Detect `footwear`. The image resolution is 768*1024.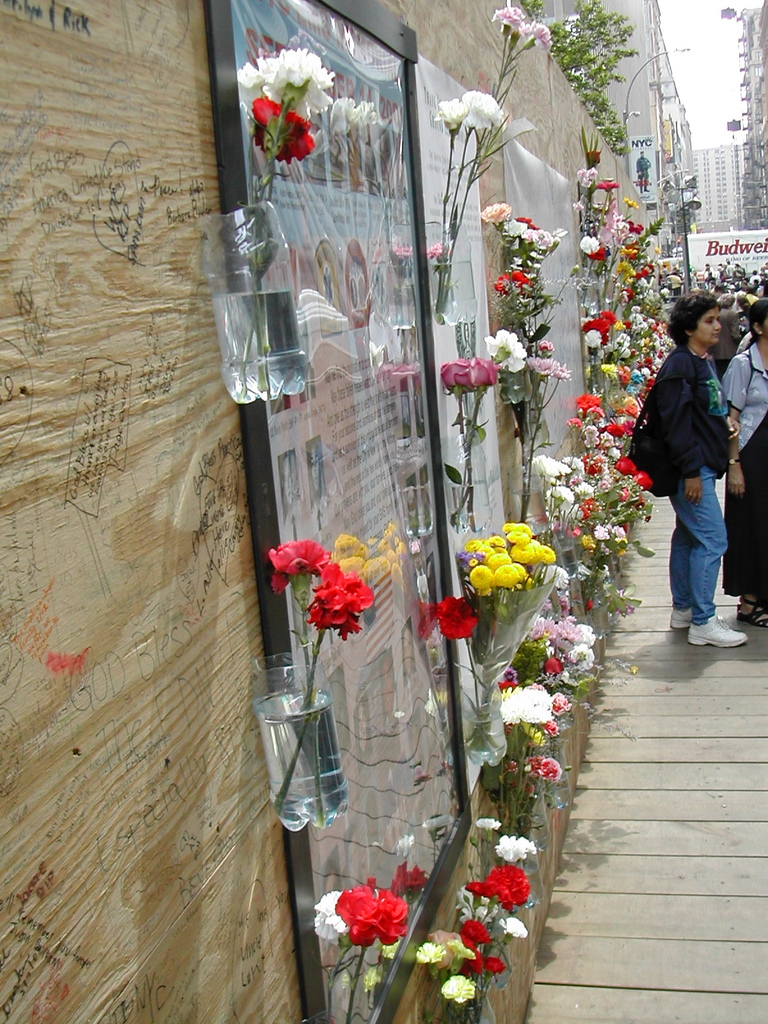
rect(669, 608, 689, 631).
